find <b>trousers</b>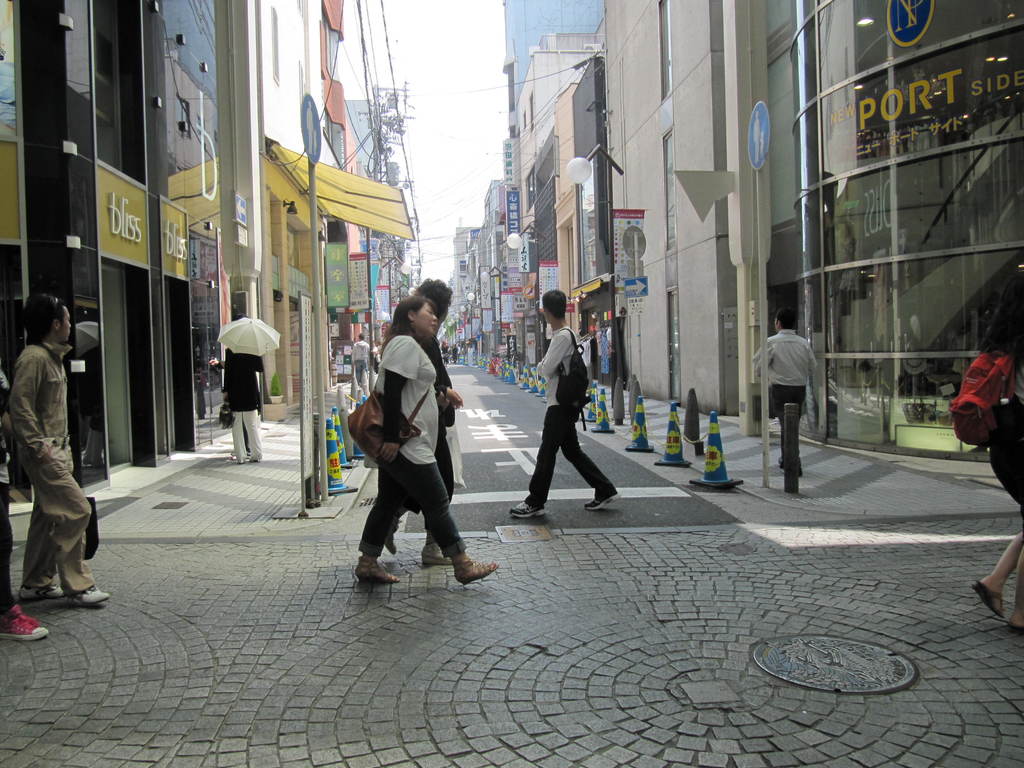
locate(230, 410, 262, 464)
